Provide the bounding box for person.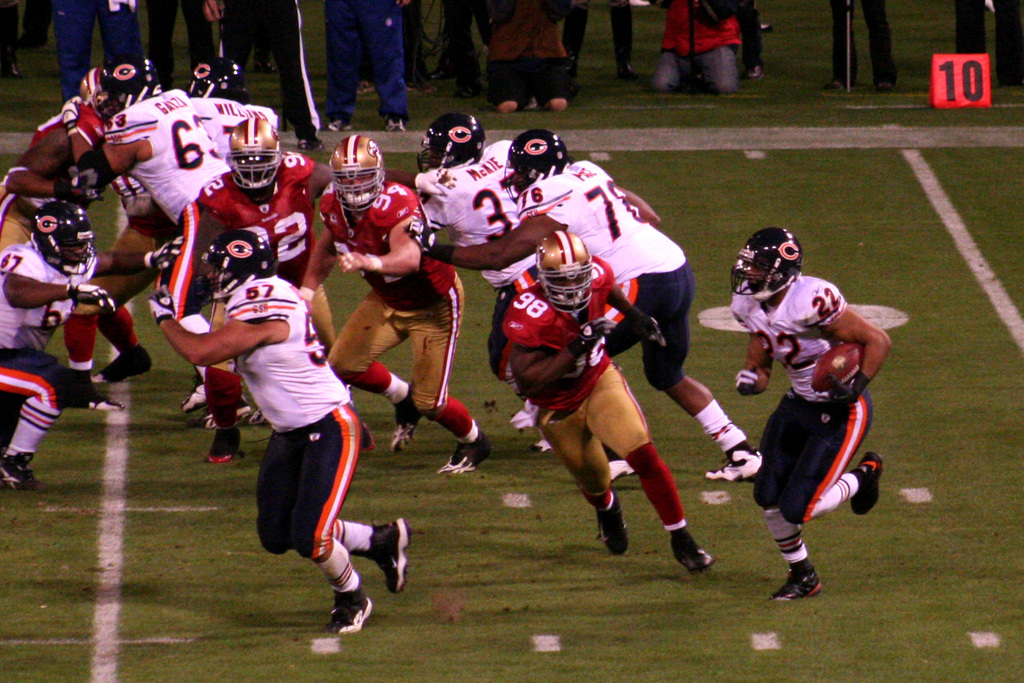
<bbox>143, 230, 412, 636</bbox>.
